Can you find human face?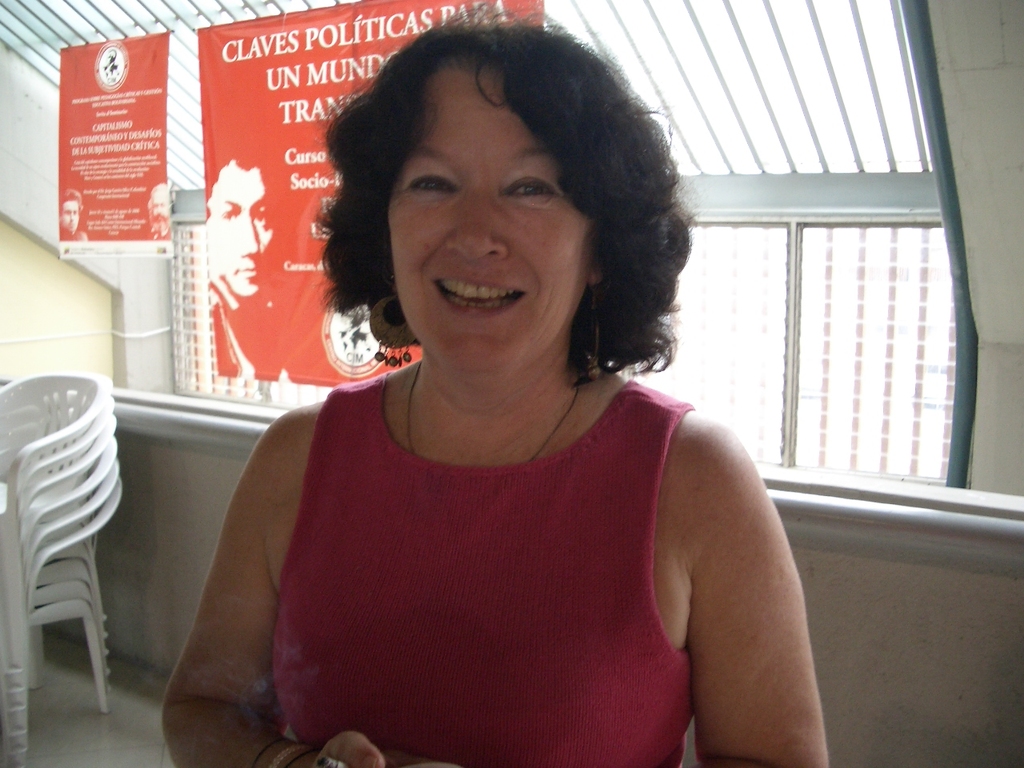
Yes, bounding box: [left=209, top=164, right=274, bottom=292].
